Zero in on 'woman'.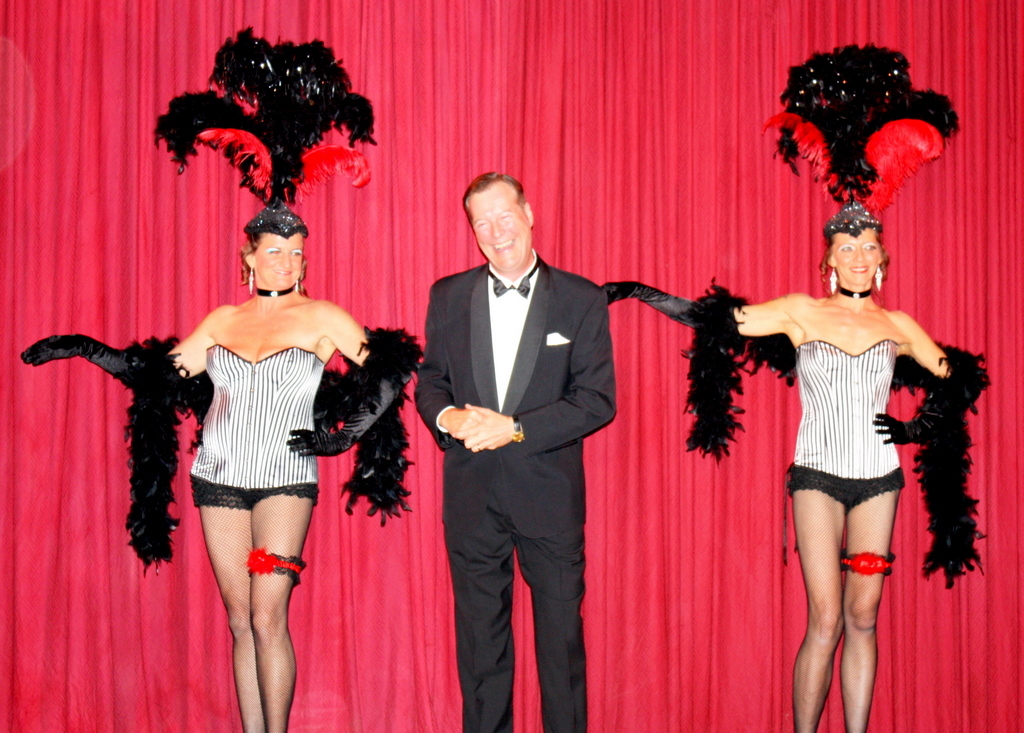
Zeroed in: rect(45, 188, 382, 682).
